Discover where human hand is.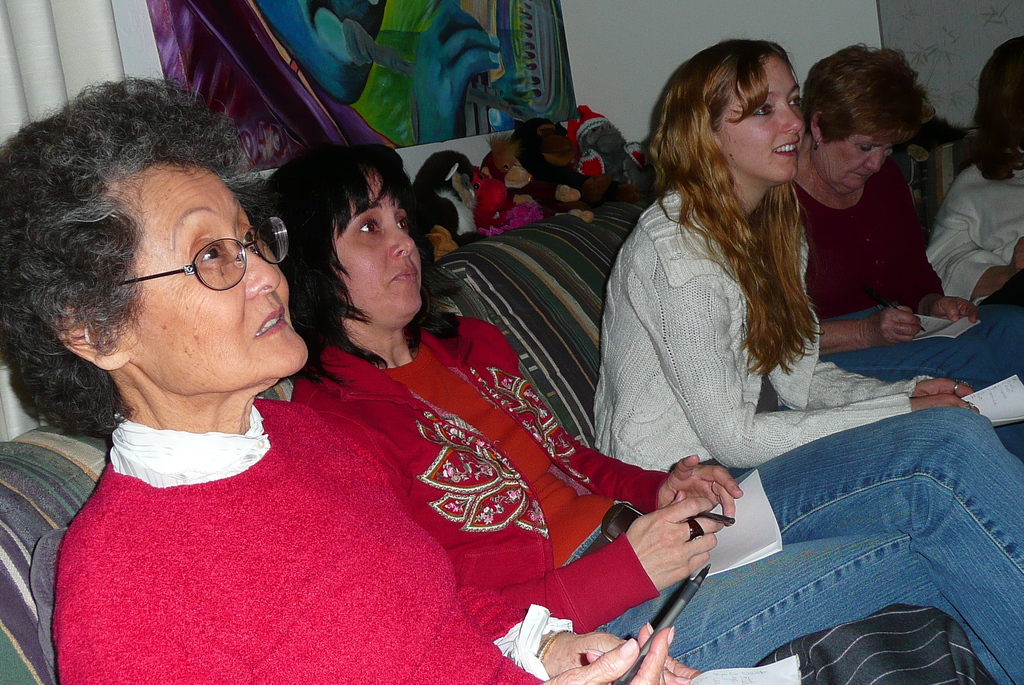
Discovered at x1=541, y1=620, x2=675, y2=684.
